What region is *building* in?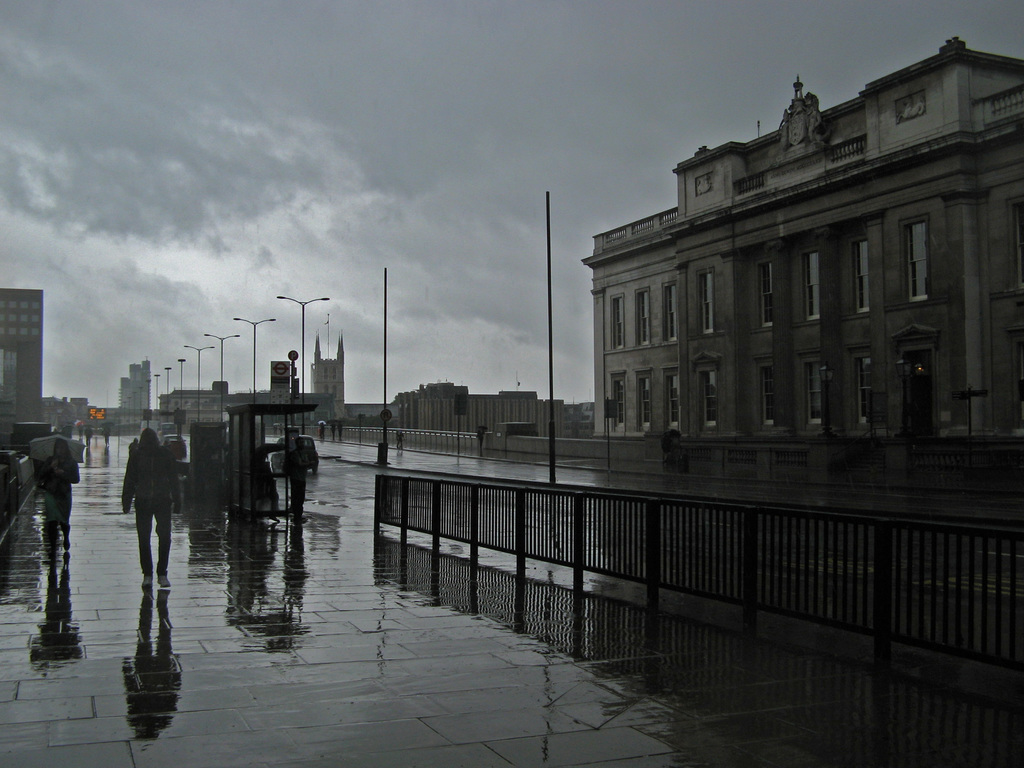
region(0, 285, 45, 438).
